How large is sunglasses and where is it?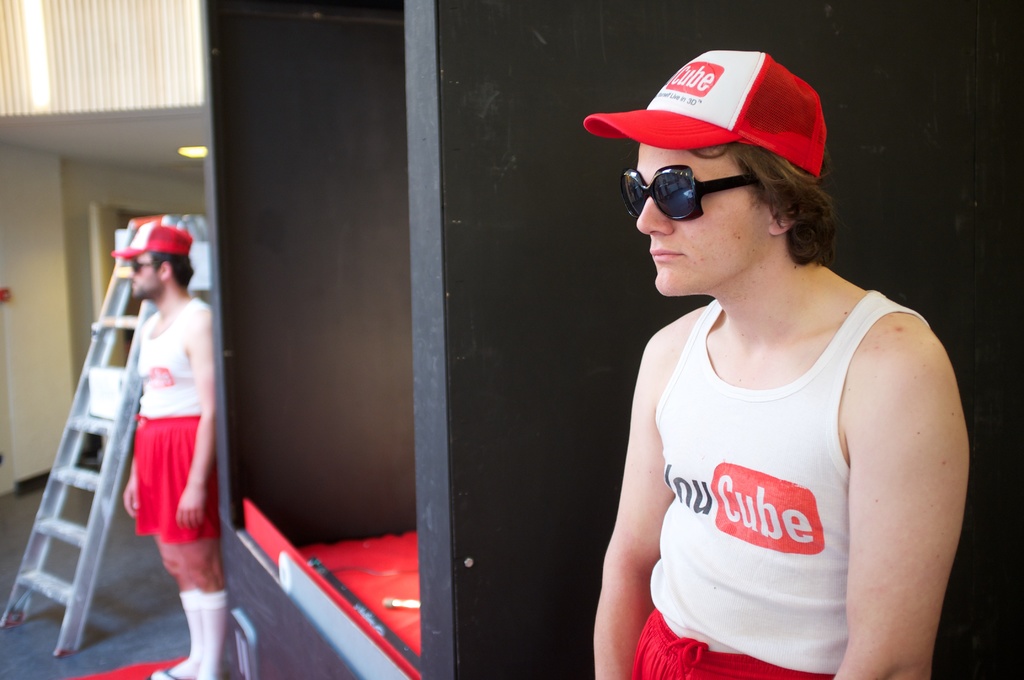
Bounding box: bbox=(619, 161, 760, 220).
